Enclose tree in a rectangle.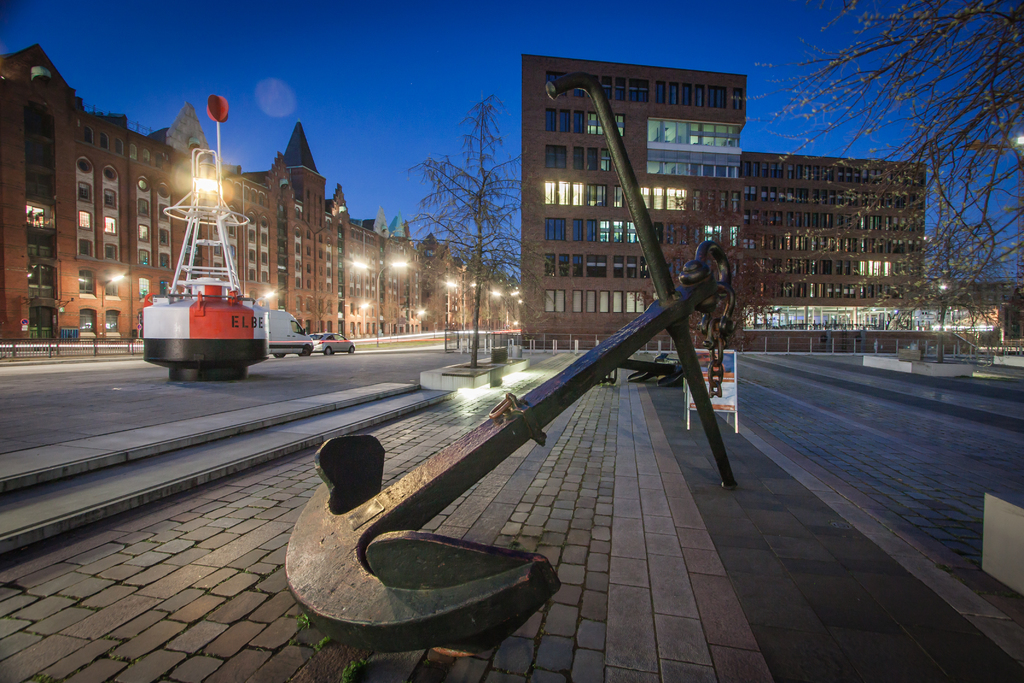
bbox=[903, 277, 977, 373].
